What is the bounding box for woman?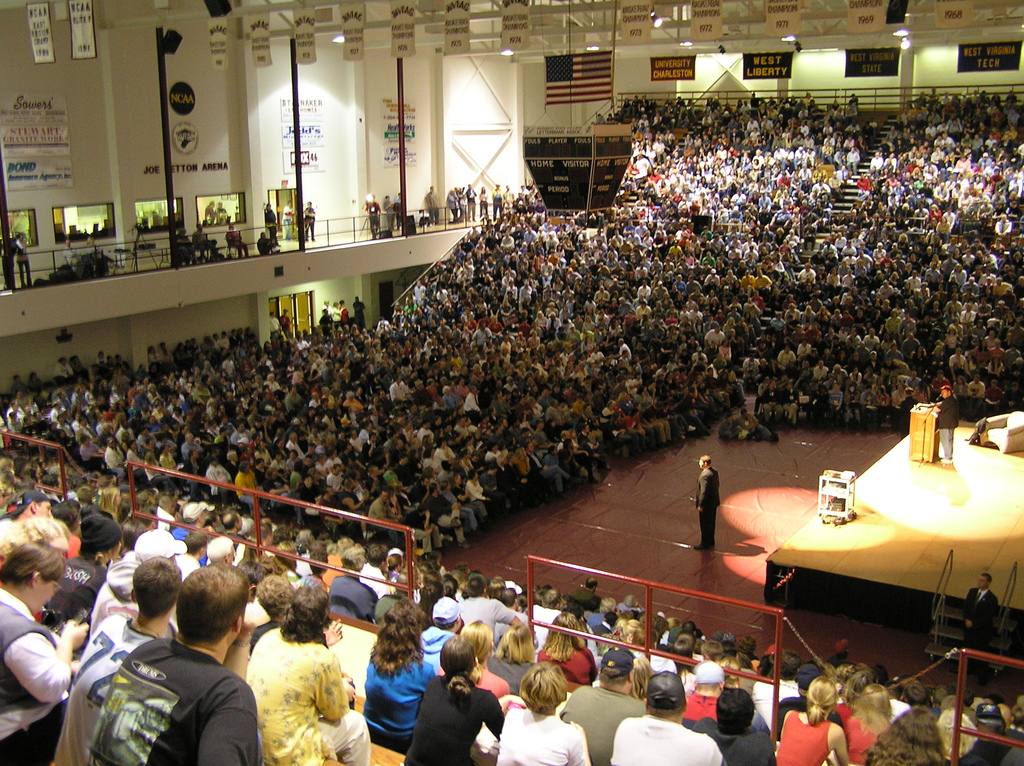
bbox=(860, 702, 943, 765).
